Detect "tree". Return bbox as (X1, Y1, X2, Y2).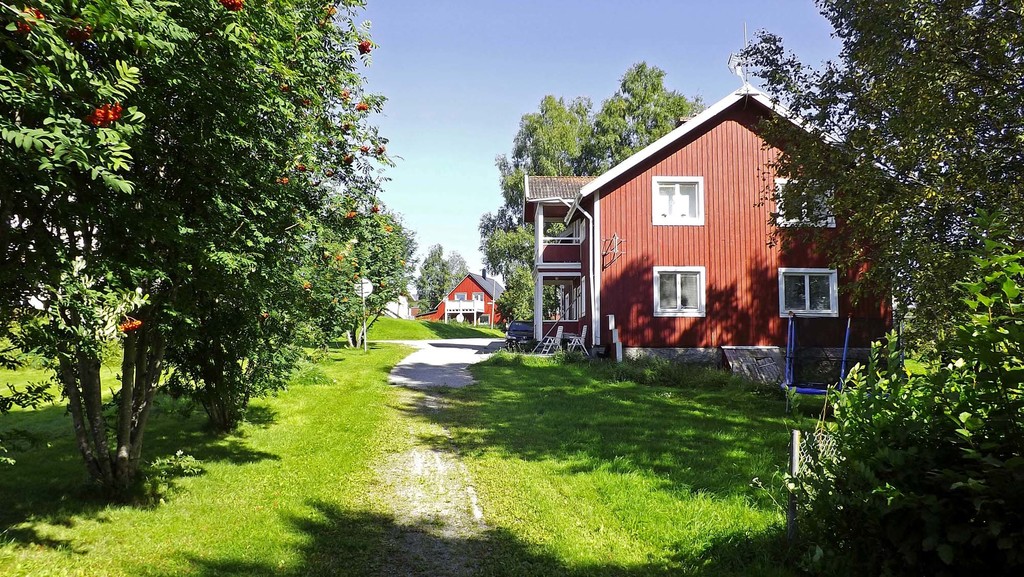
(719, 0, 1023, 576).
